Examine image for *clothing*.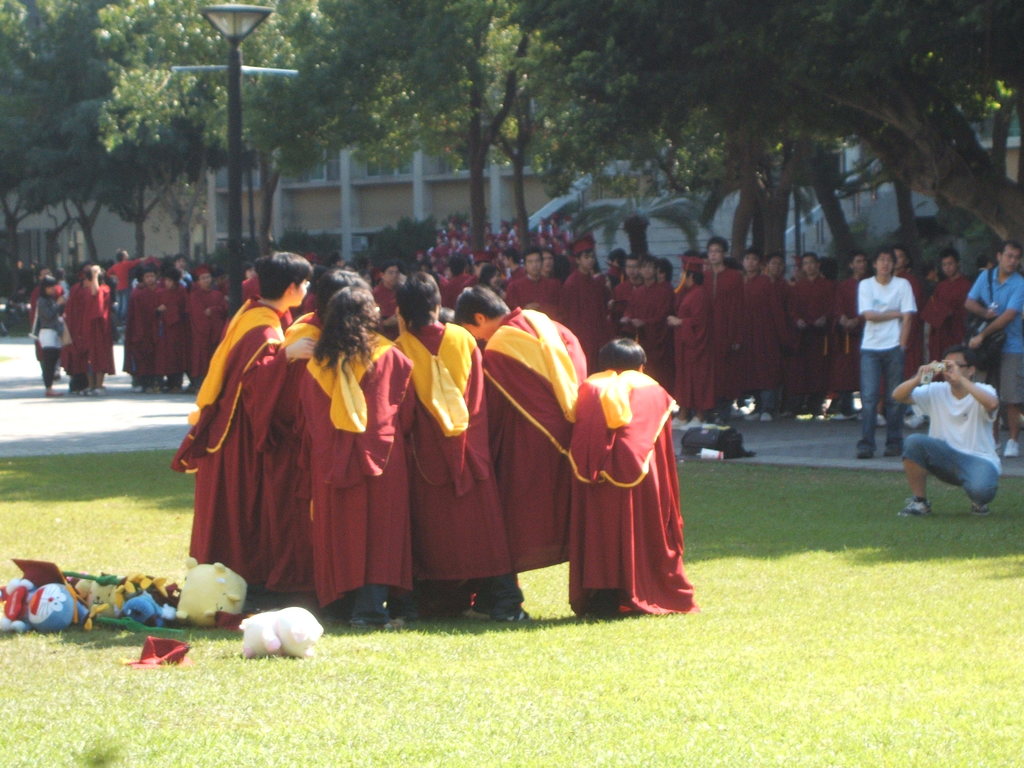
Examination result: bbox=(166, 288, 292, 579).
